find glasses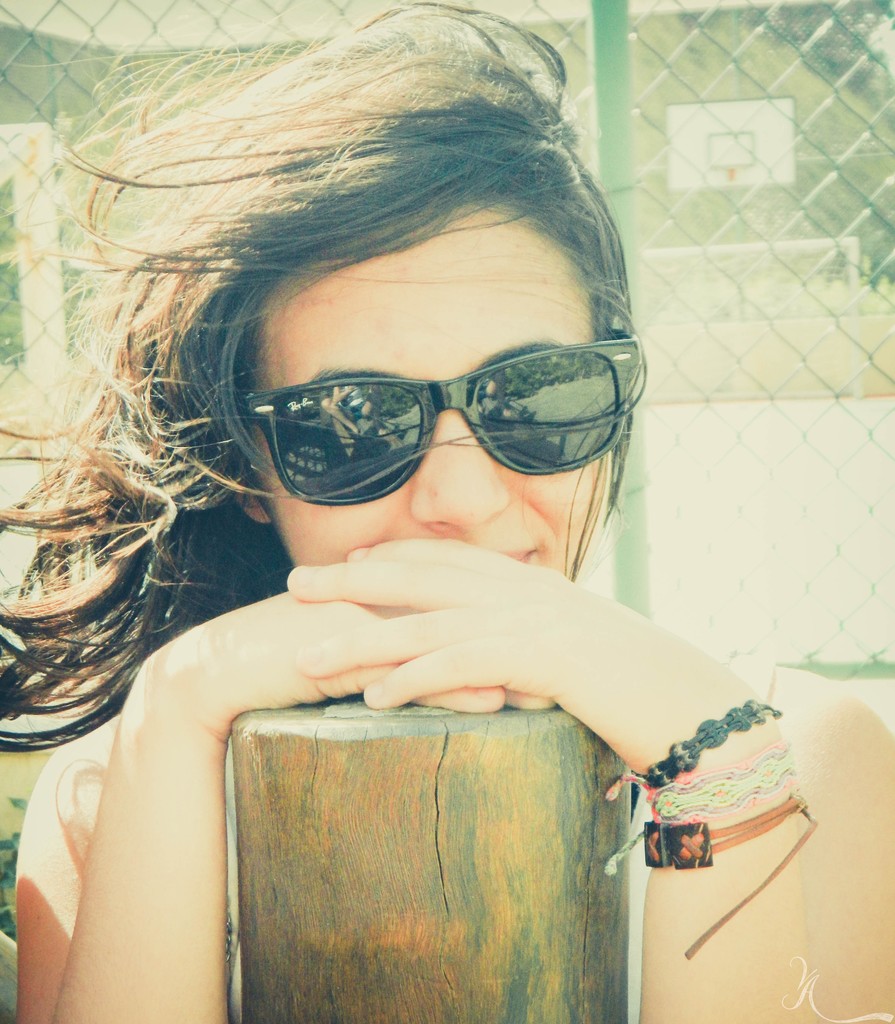
(left=119, top=244, right=638, bottom=492)
